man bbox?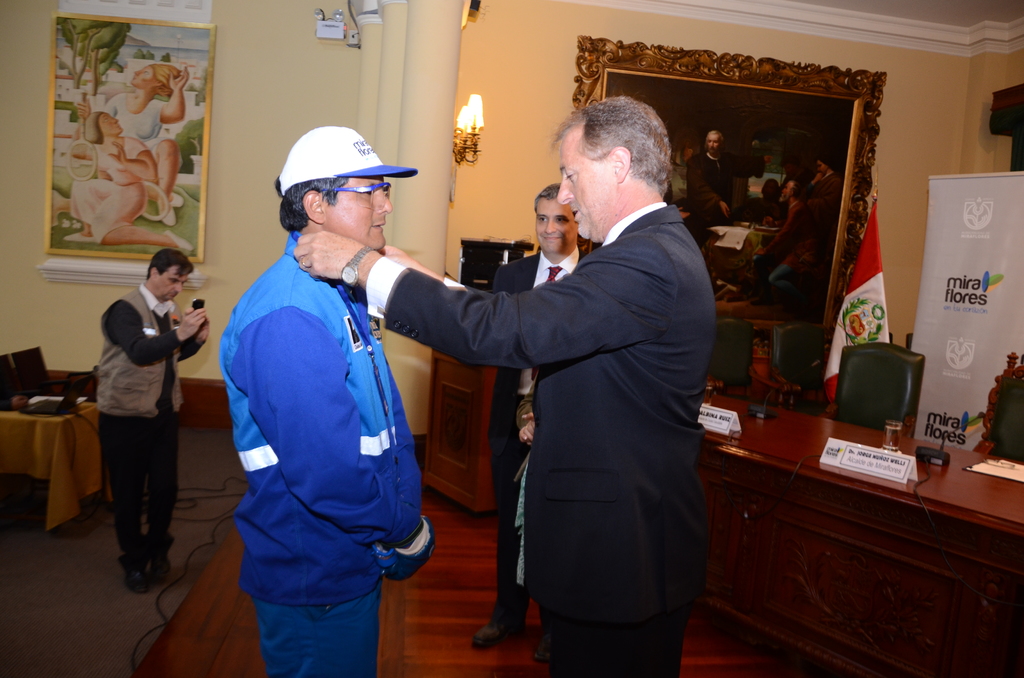
box(792, 142, 842, 218)
